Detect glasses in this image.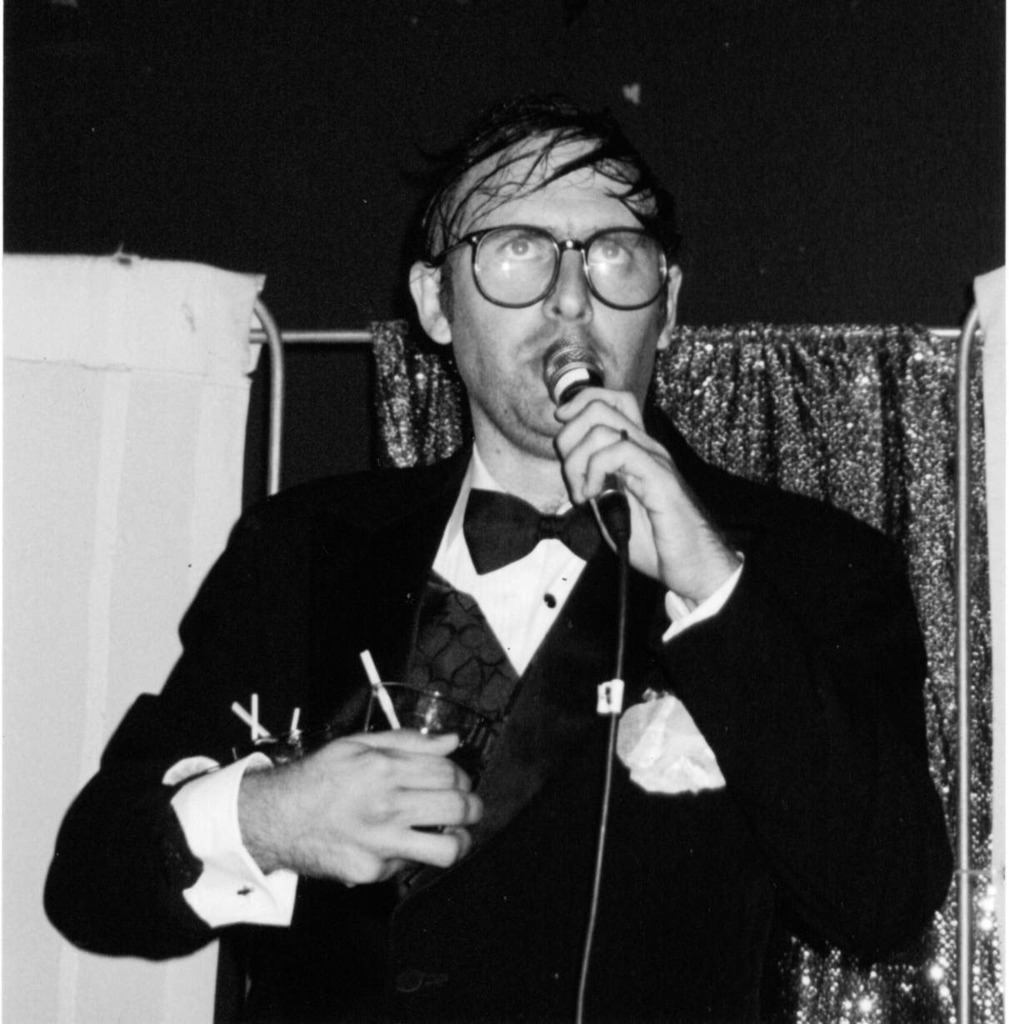
Detection: Rect(438, 207, 678, 292).
